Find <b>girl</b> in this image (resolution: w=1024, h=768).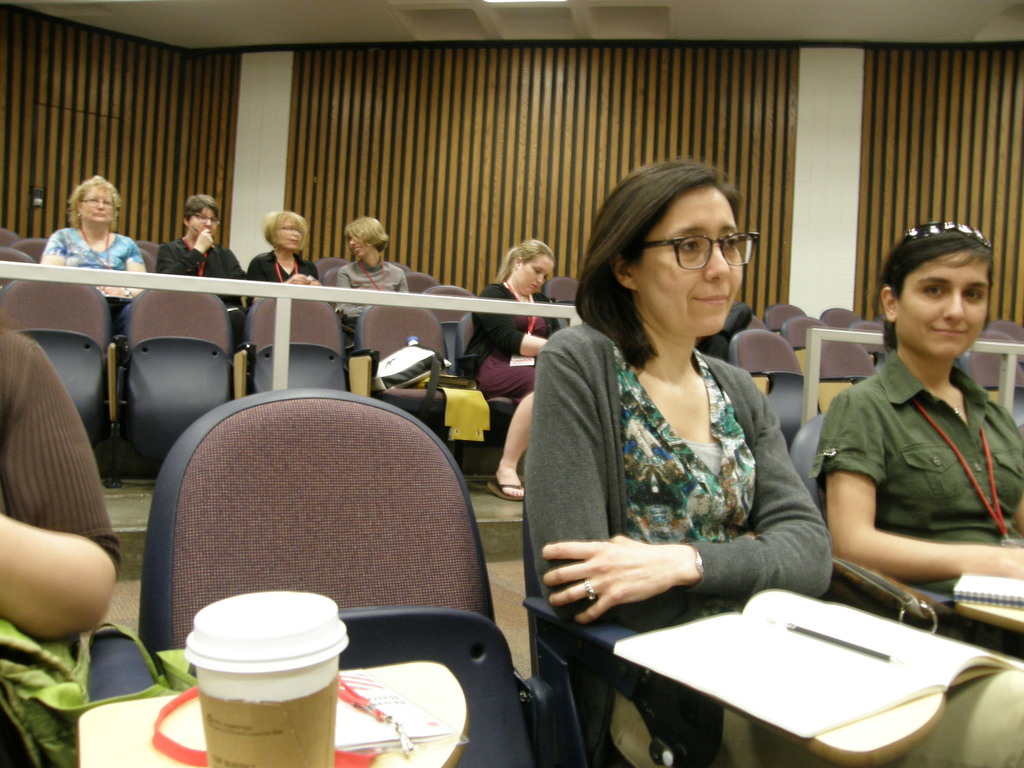
454, 236, 550, 500.
